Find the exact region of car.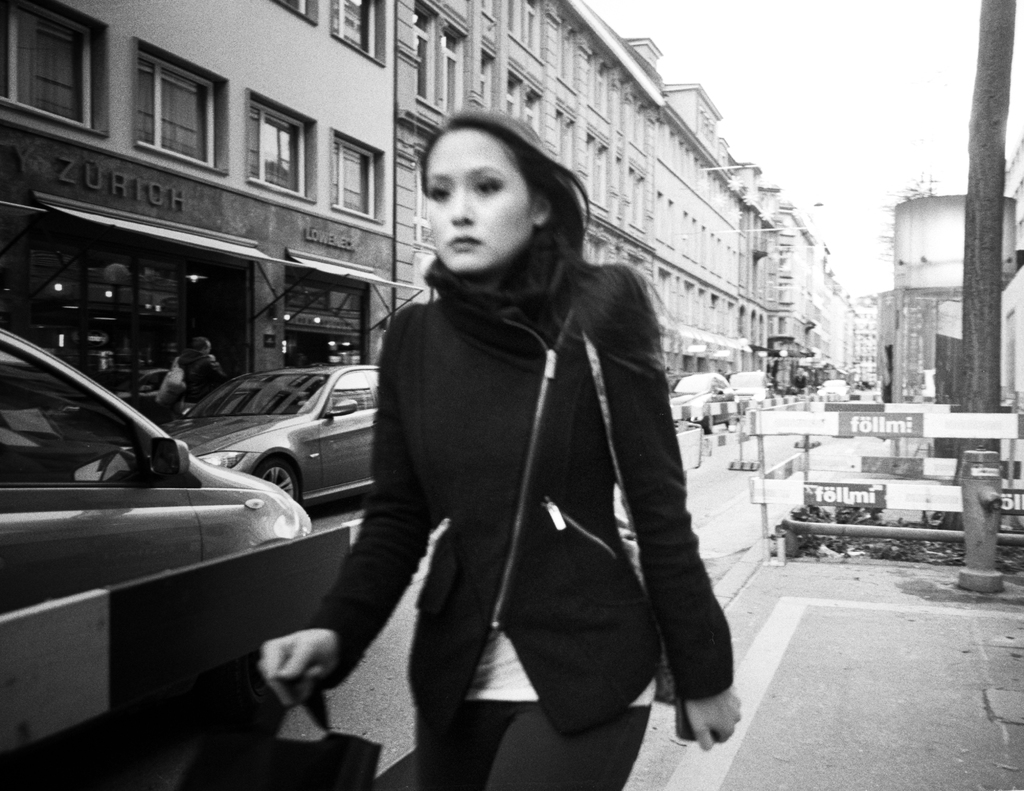
Exact region: region(98, 359, 385, 513).
